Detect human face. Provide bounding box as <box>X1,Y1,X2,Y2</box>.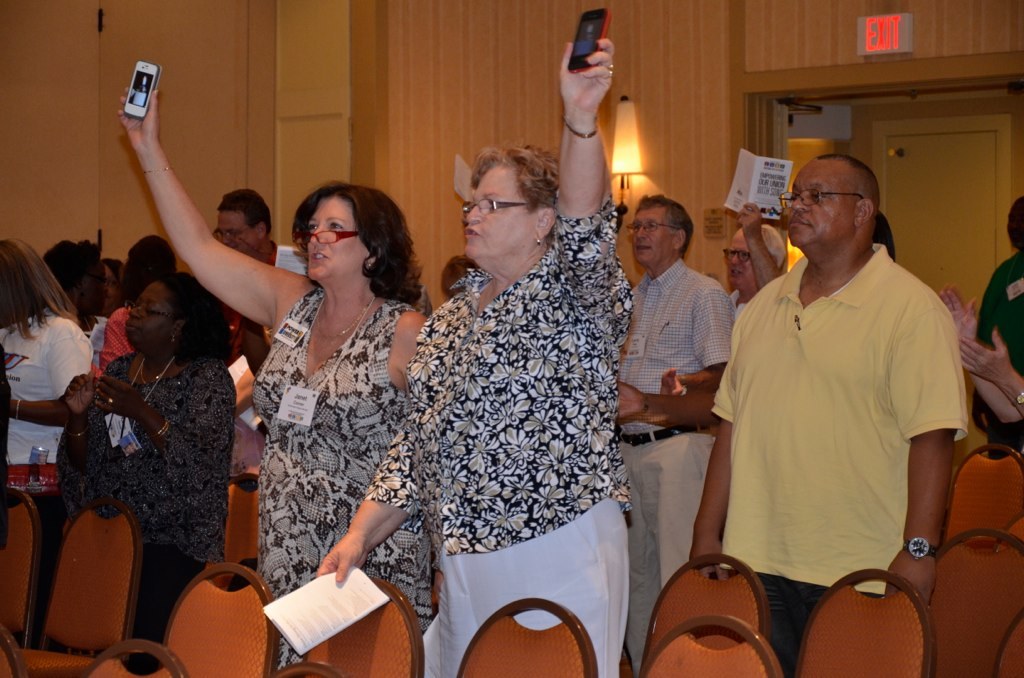
<box>624,203,671,265</box>.
